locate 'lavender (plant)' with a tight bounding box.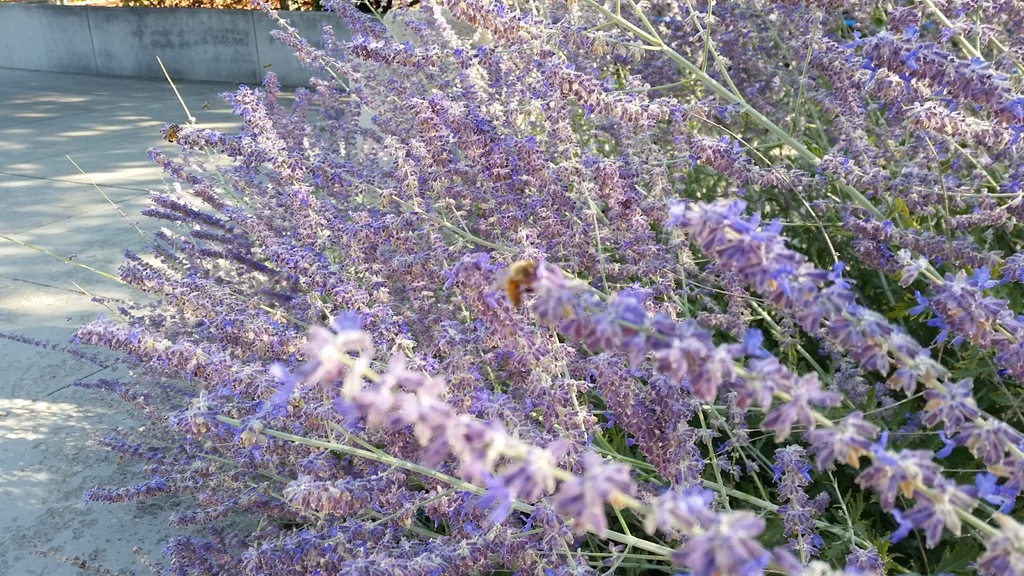
{"x1": 673, "y1": 193, "x2": 1023, "y2": 486}.
